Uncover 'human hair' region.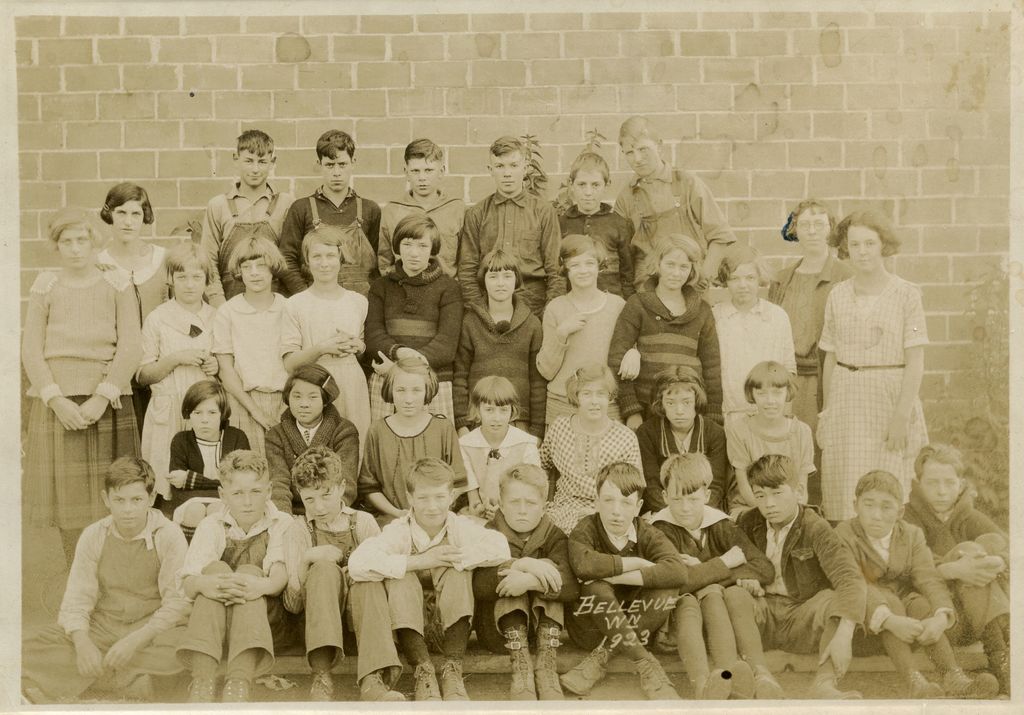
Uncovered: [left=104, top=181, right=154, bottom=224].
